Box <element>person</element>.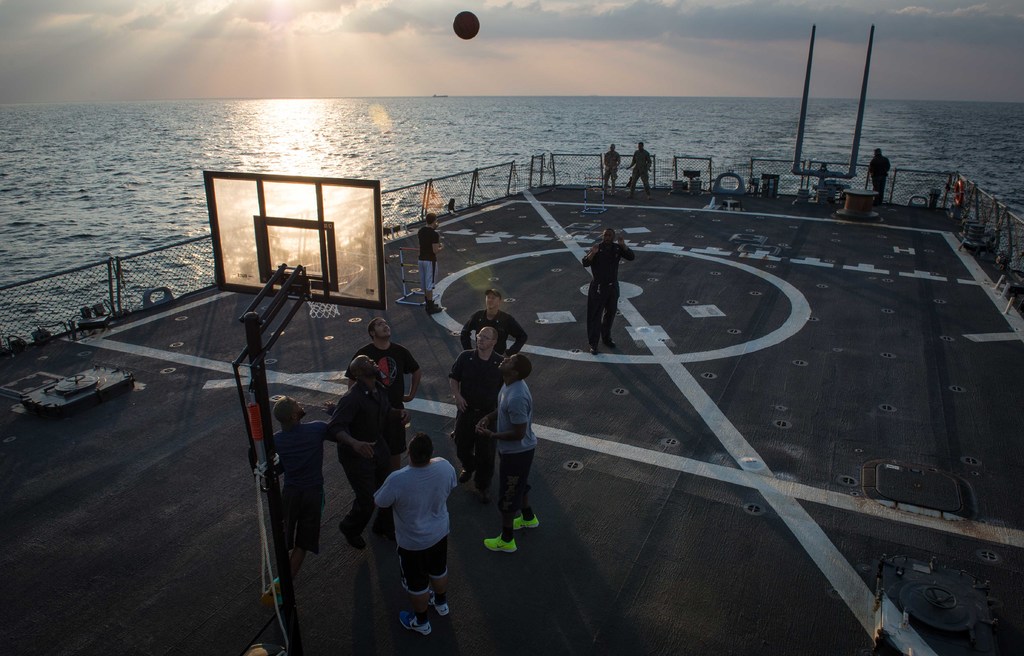
626/143/653/194.
